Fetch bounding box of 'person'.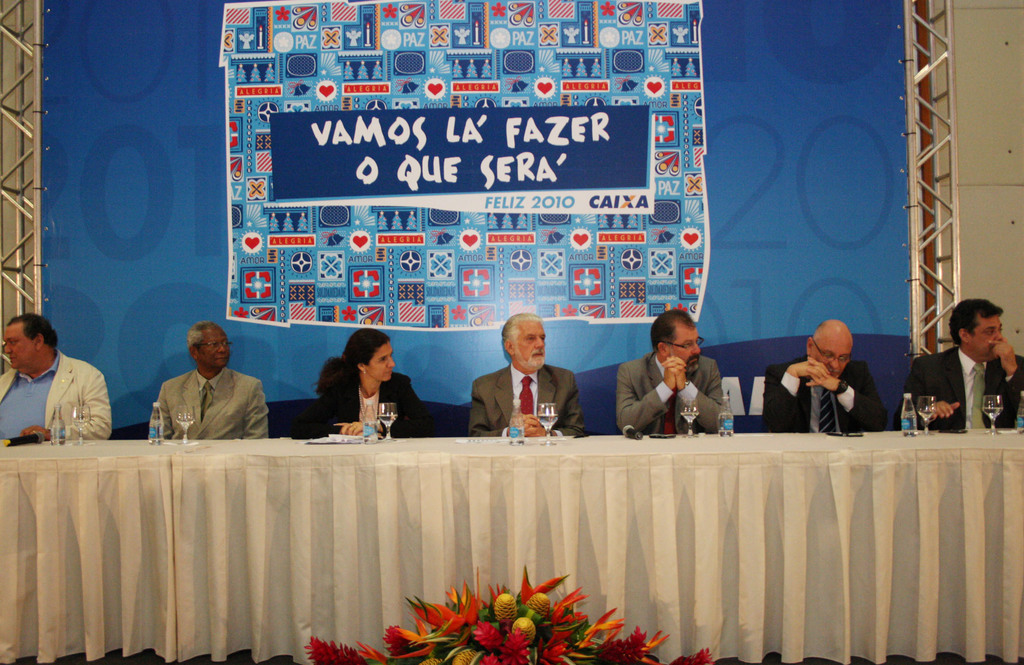
Bbox: detection(908, 299, 1023, 431).
